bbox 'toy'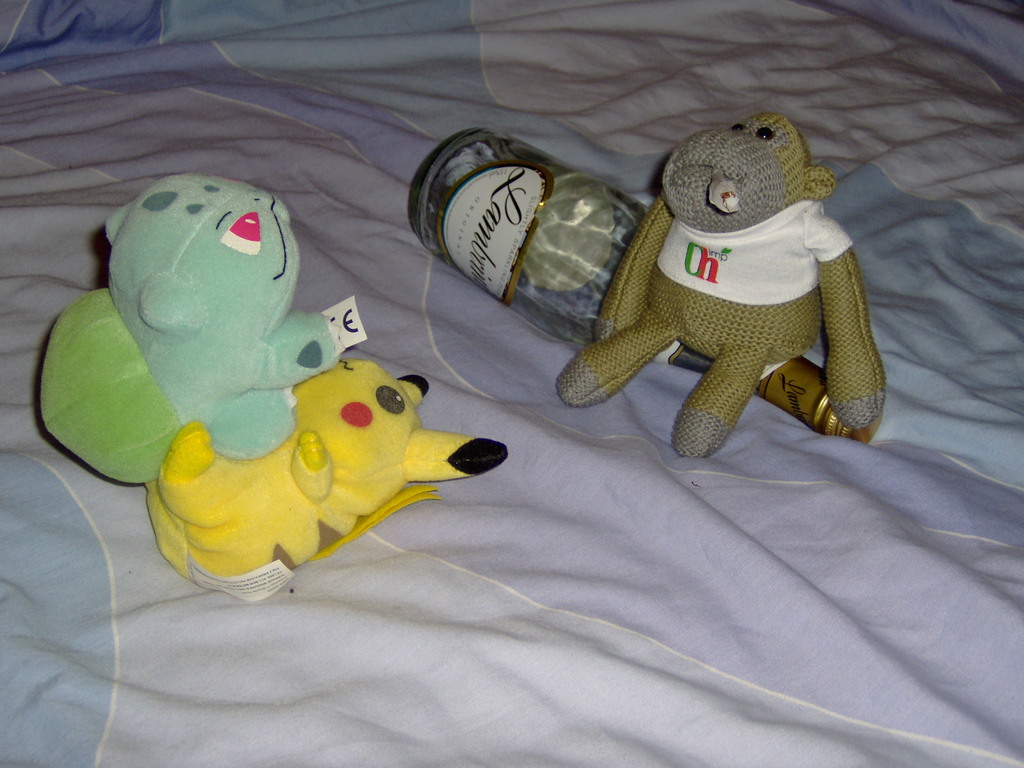
bbox=(133, 344, 477, 586)
